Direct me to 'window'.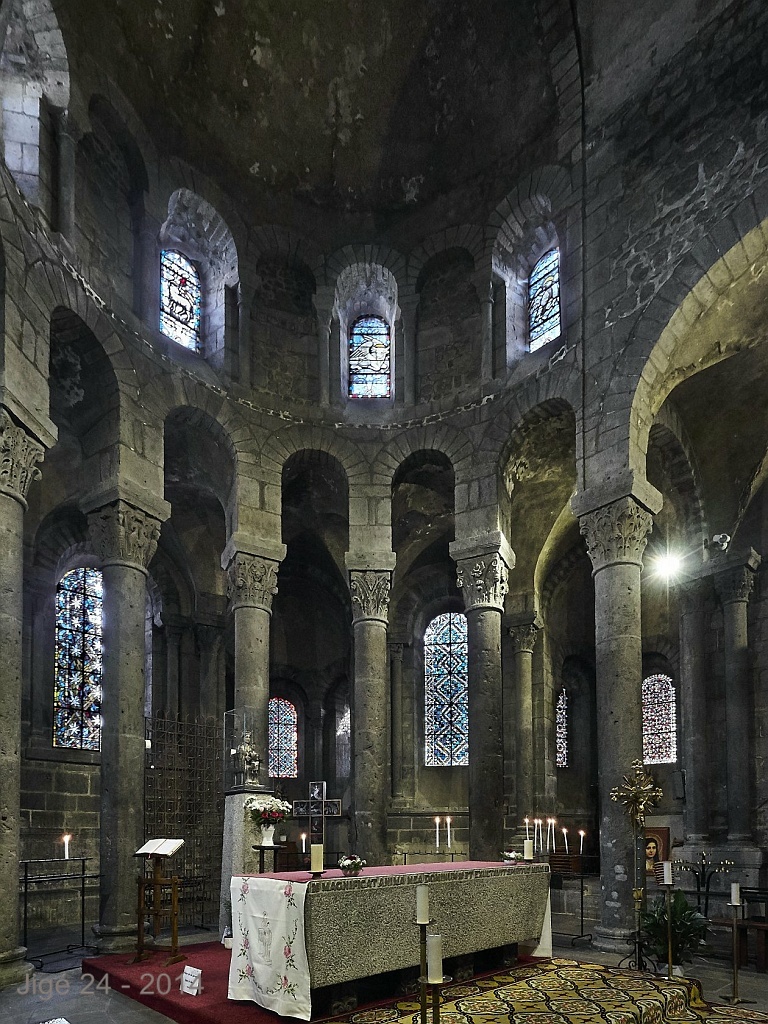
Direction: [416,606,471,769].
